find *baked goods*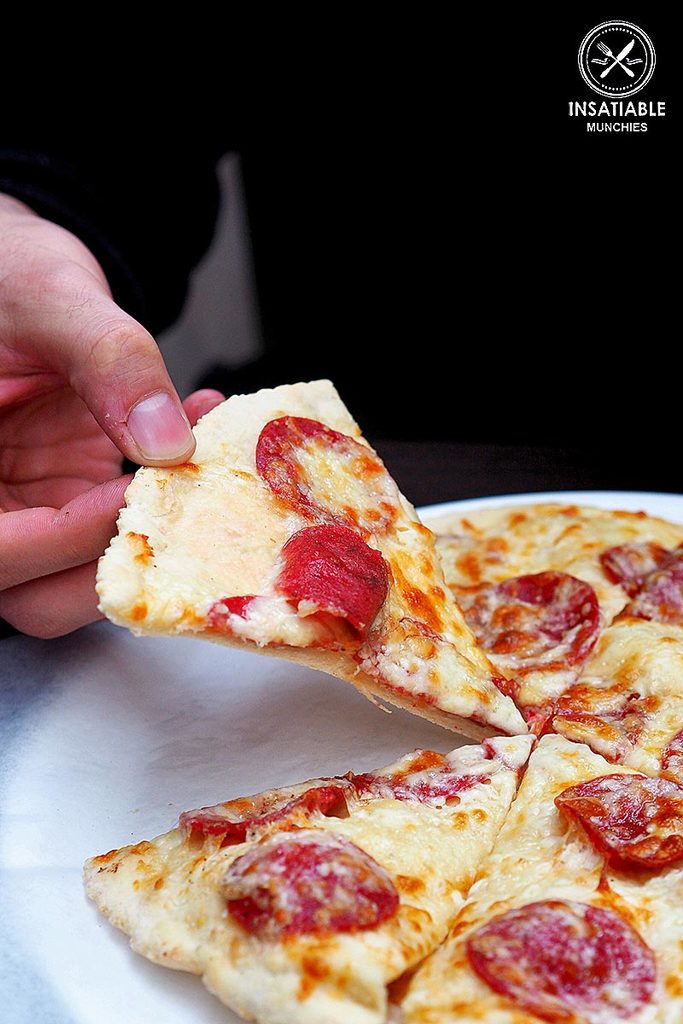
region(96, 376, 526, 745)
